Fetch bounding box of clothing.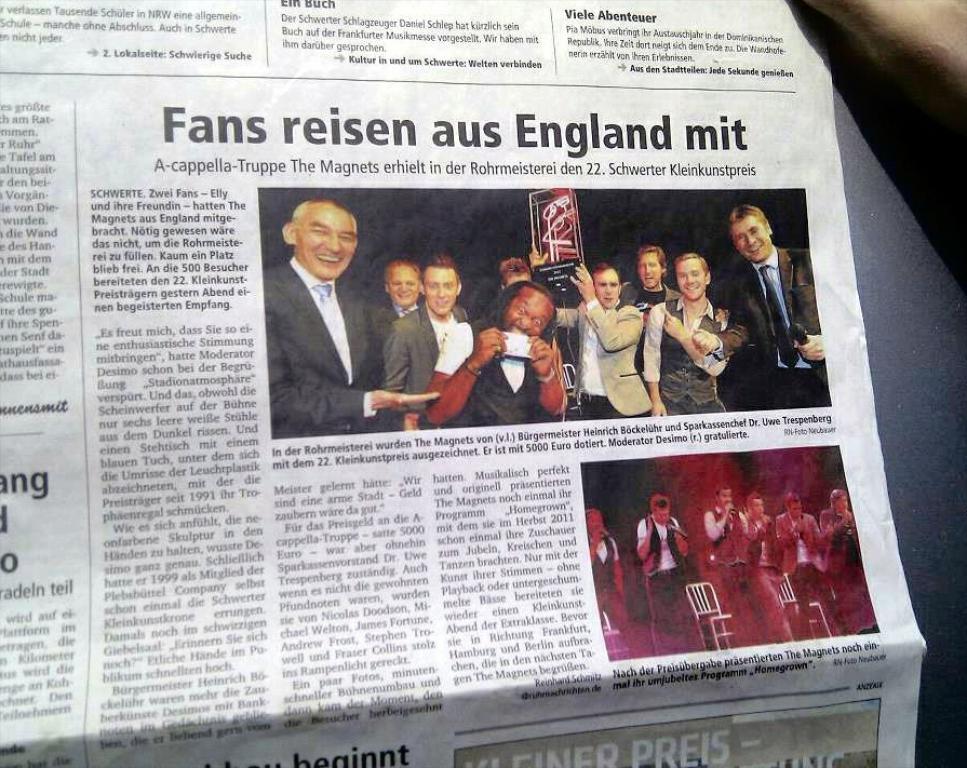
Bbox: [x1=263, y1=212, x2=386, y2=437].
